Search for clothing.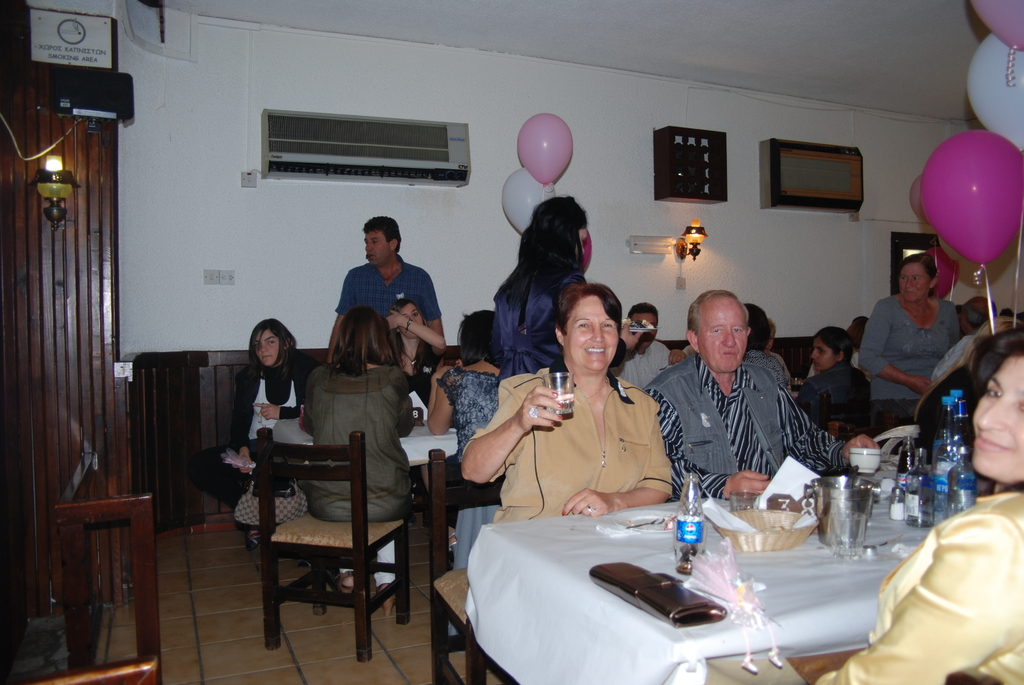
Found at locate(184, 350, 312, 508).
